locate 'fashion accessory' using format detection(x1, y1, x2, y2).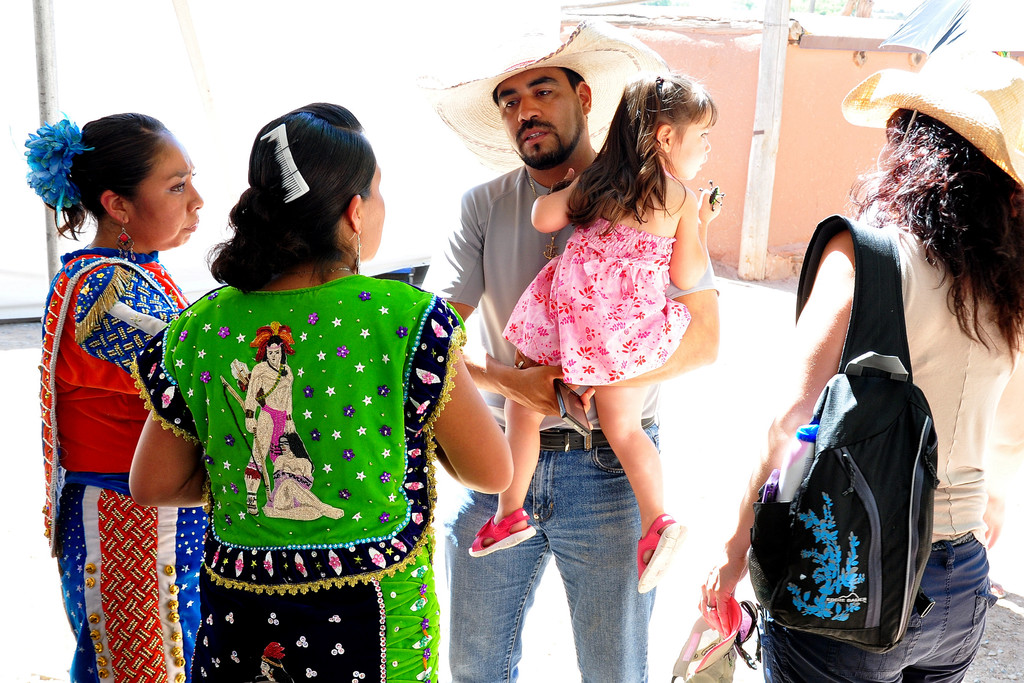
detection(348, 229, 360, 272).
